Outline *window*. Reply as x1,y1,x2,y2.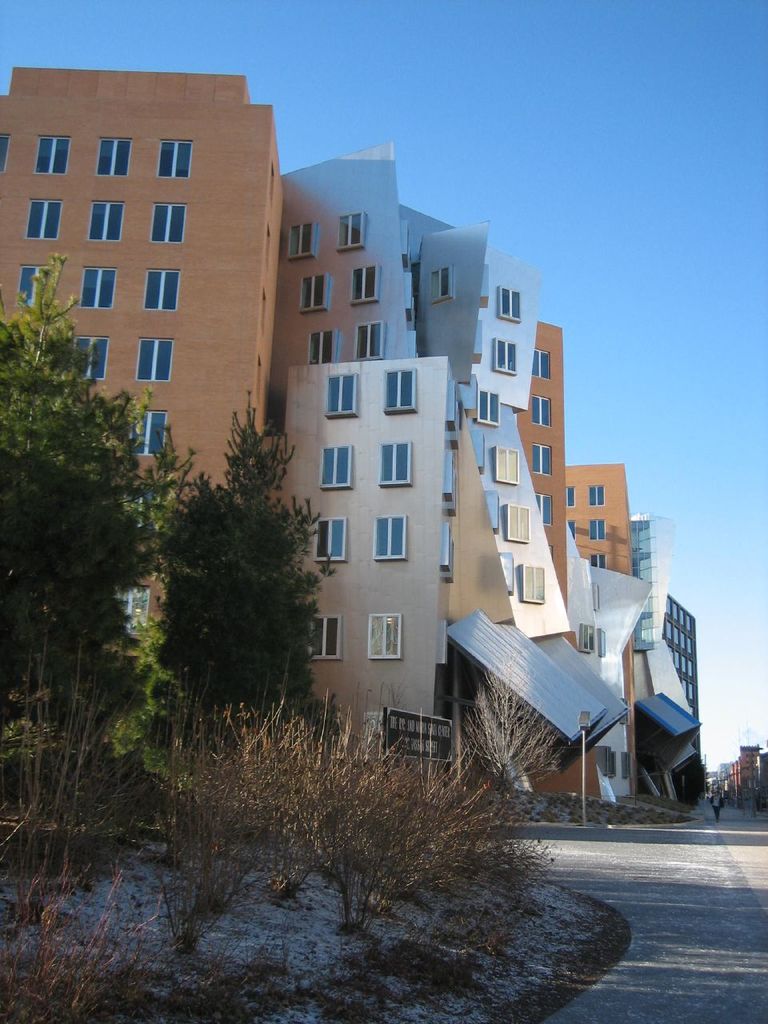
499,286,522,323.
